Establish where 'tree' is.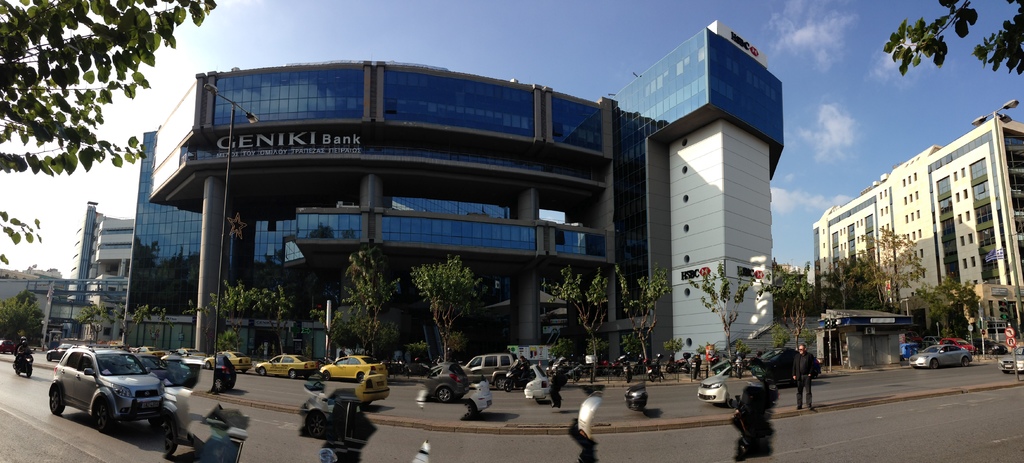
Established at detection(76, 305, 108, 343).
